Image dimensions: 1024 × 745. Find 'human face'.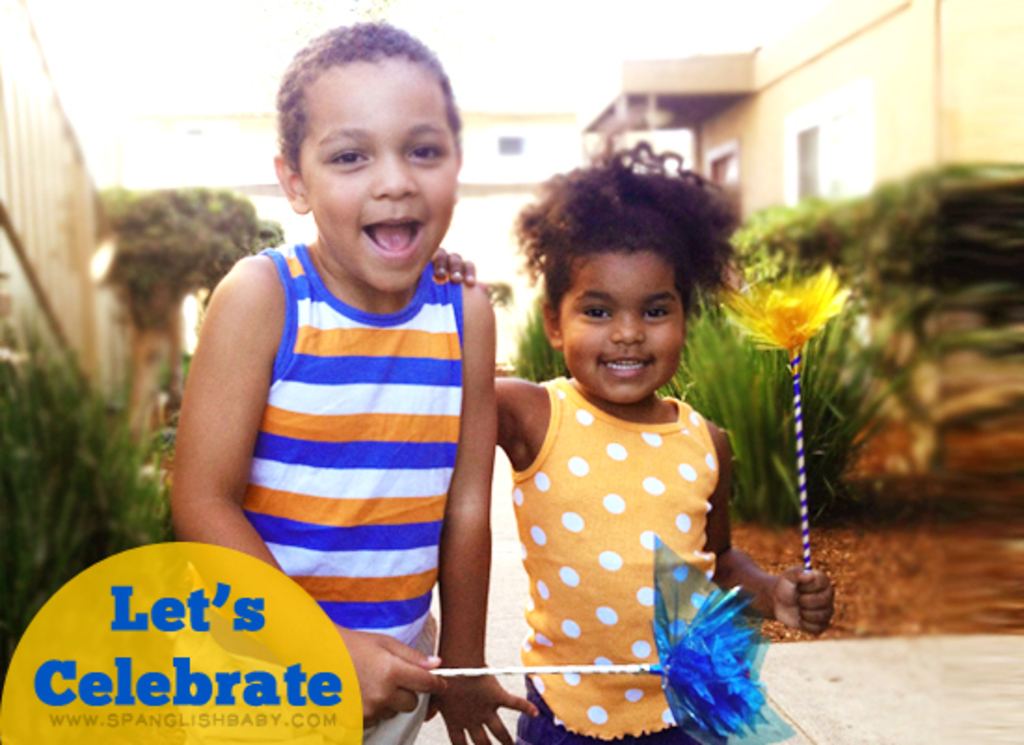
left=553, top=242, right=689, bottom=404.
